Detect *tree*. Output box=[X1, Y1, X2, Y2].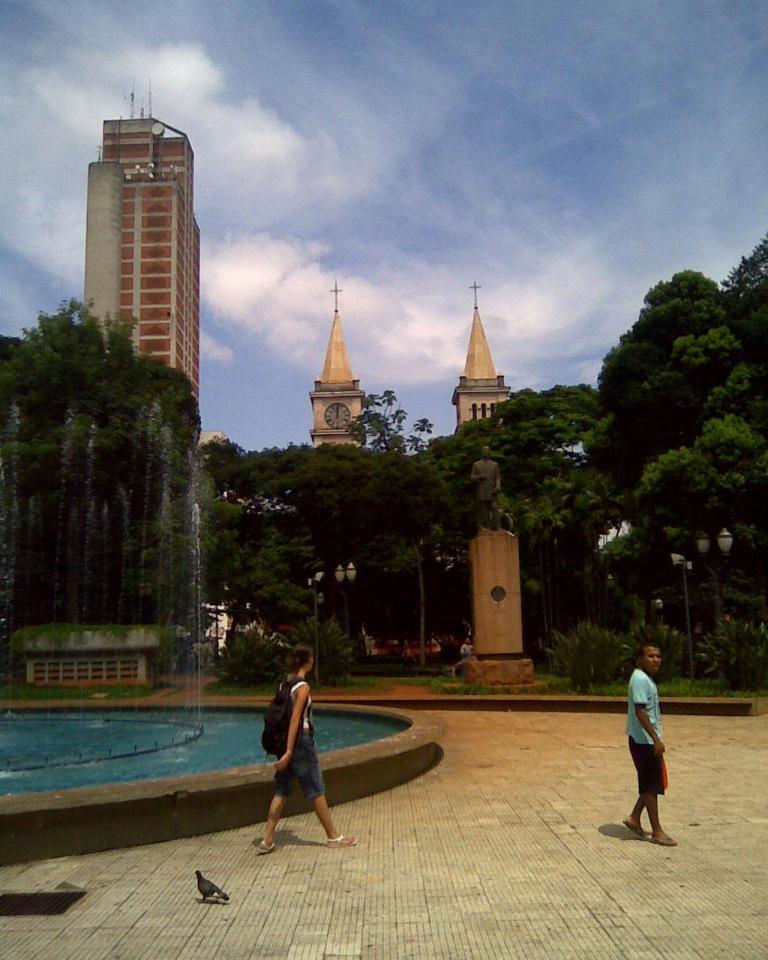
box=[605, 296, 736, 409].
